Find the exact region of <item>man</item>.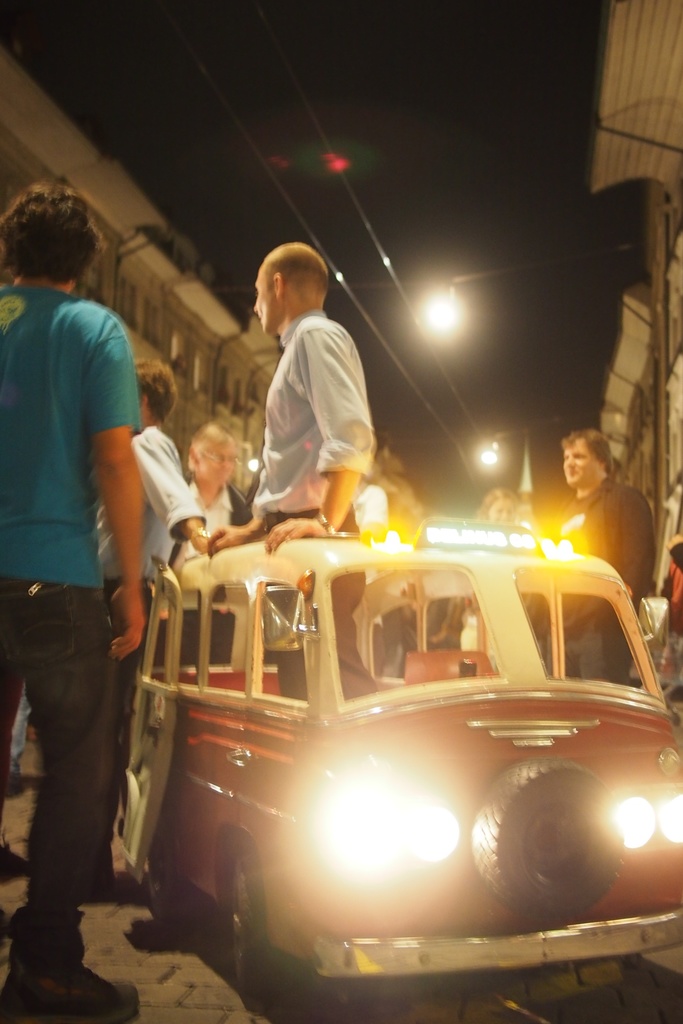
Exact region: pyautogui.locateOnScreen(0, 182, 147, 1010).
